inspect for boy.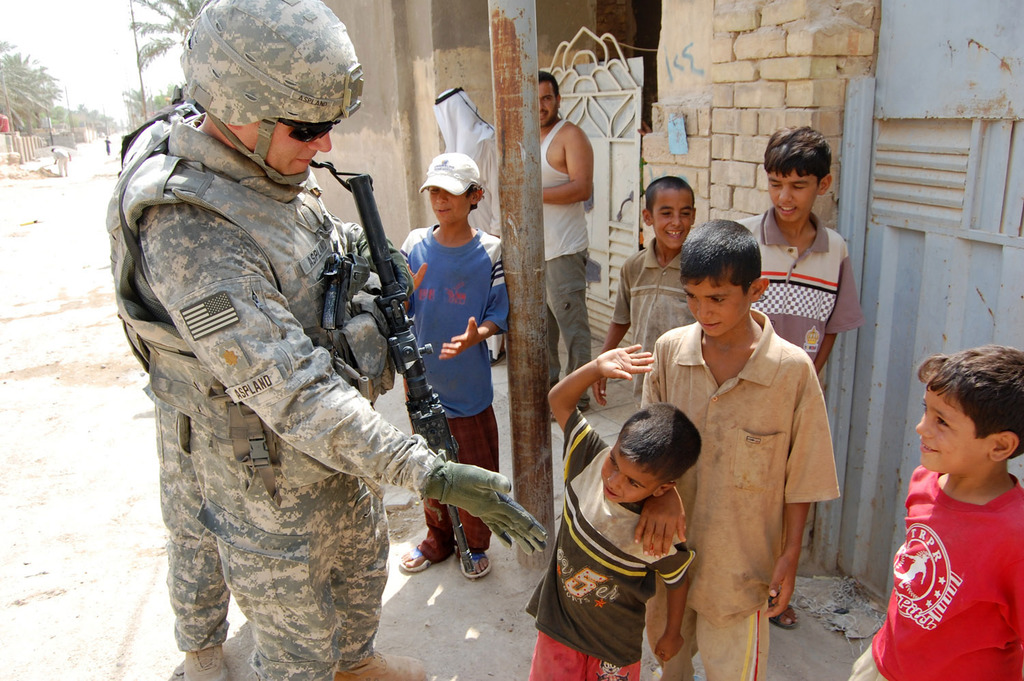
Inspection: x1=738 y1=126 x2=864 y2=629.
